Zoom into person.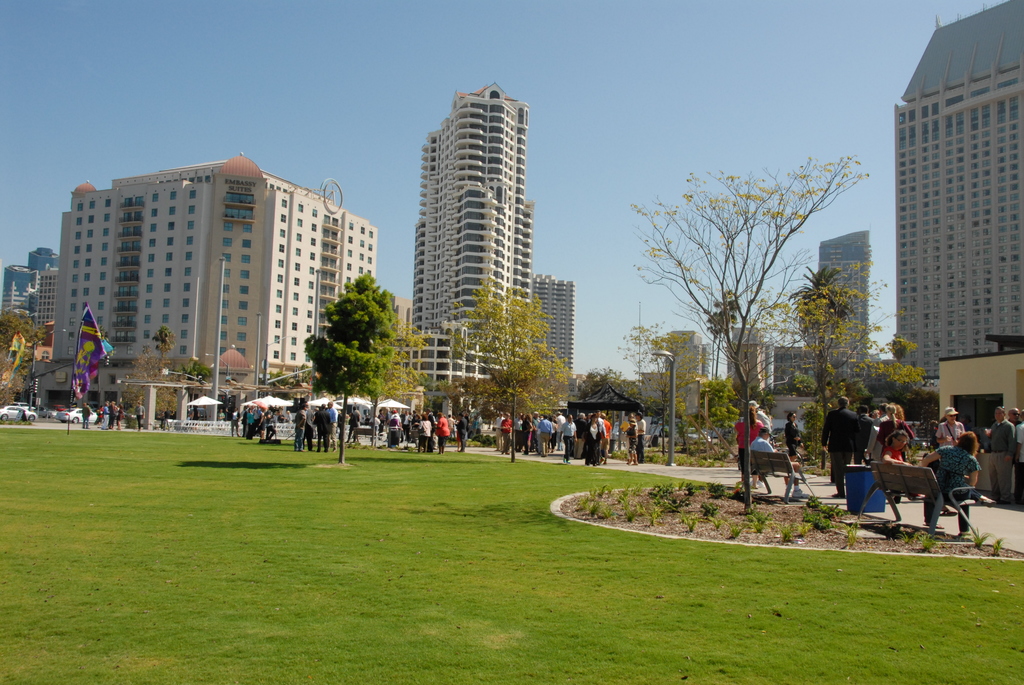
Zoom target: bbox=(936, 407, 967, 448).
